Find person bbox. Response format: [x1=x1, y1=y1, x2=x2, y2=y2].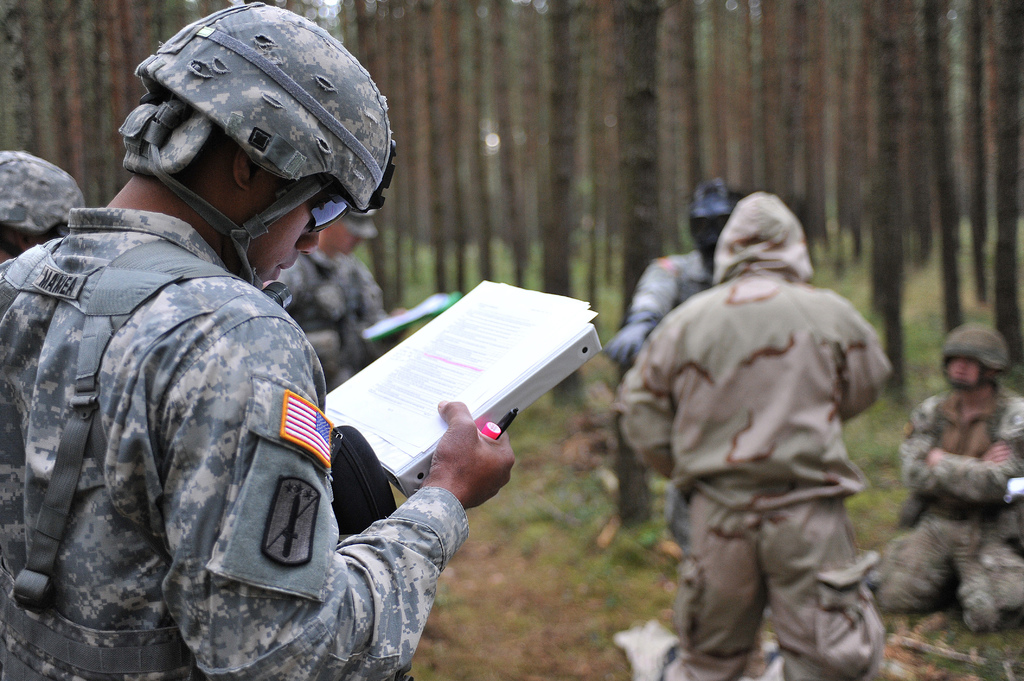
[x1=866, y1=321, x2=1023, y2=630].
